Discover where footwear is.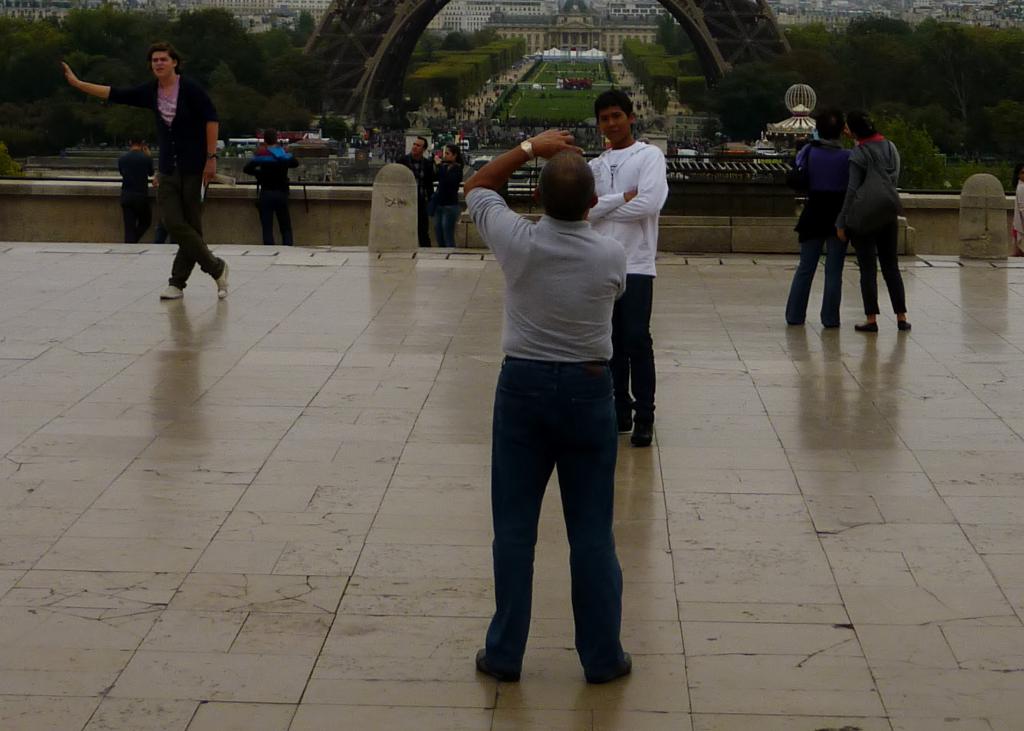
Discovered at <region>851, 321, 881, 335</region>.
